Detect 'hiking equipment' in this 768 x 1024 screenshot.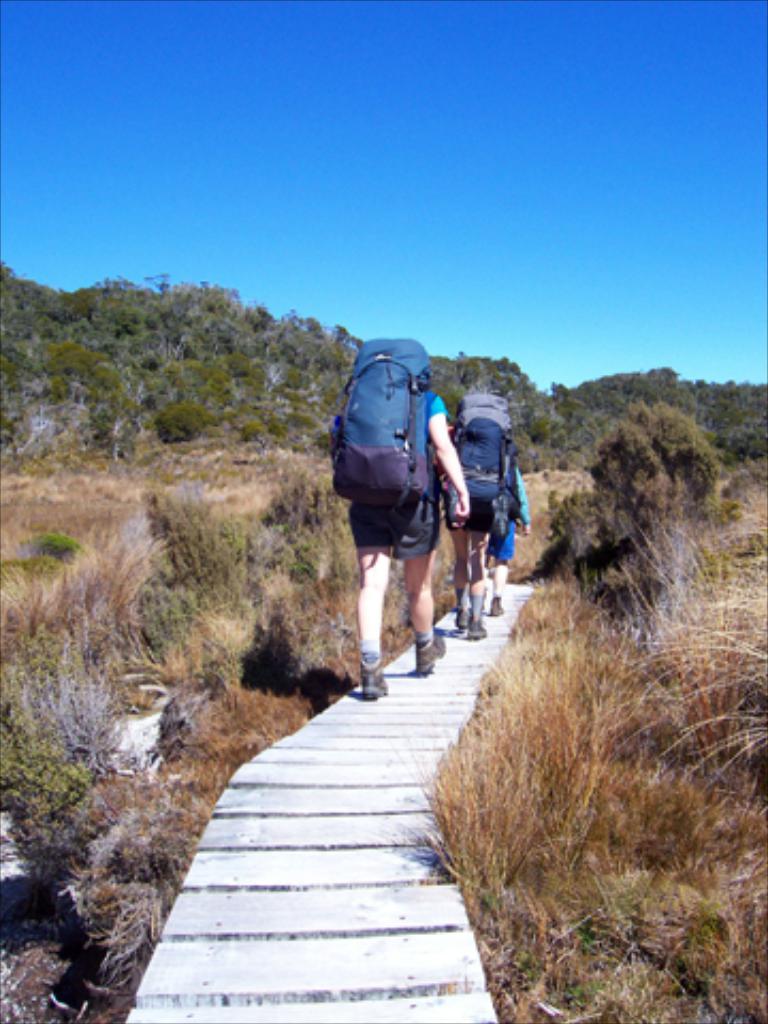
Detection: [446, 602, 469, 629].
